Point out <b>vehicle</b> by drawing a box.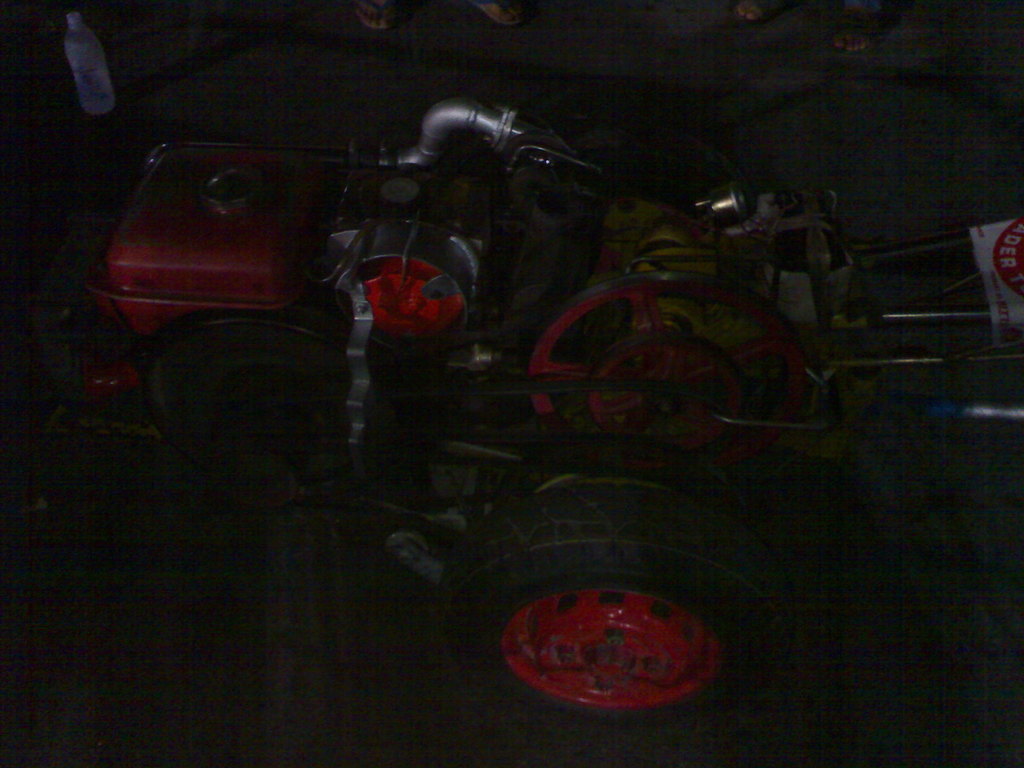
box=[58, 74, 932, 714].
